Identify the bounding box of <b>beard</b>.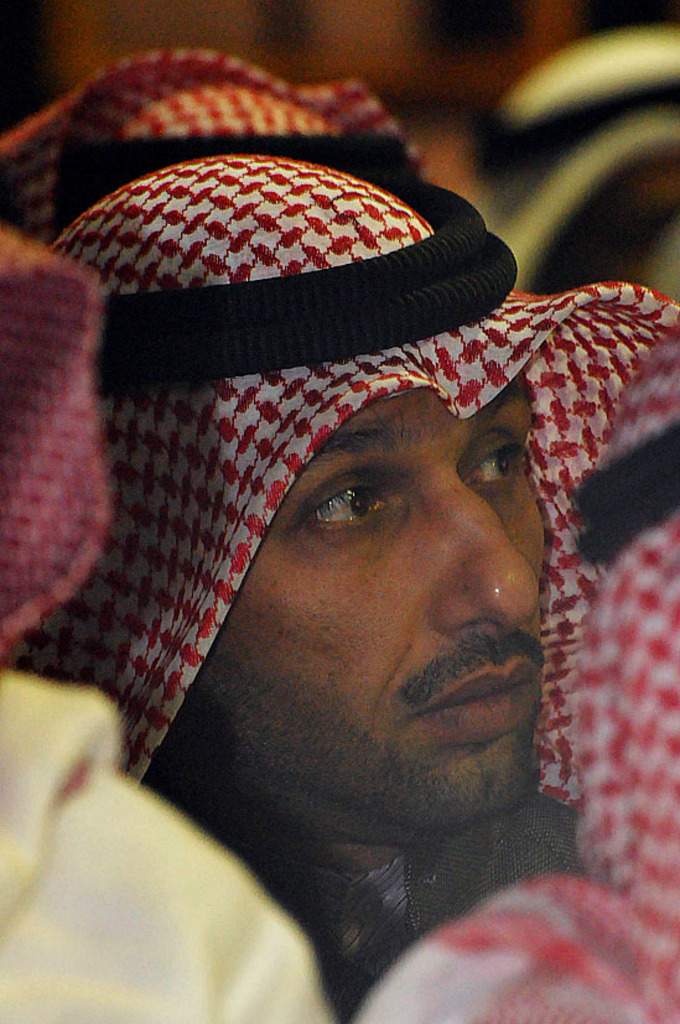
(196, 628, 549, 835).
